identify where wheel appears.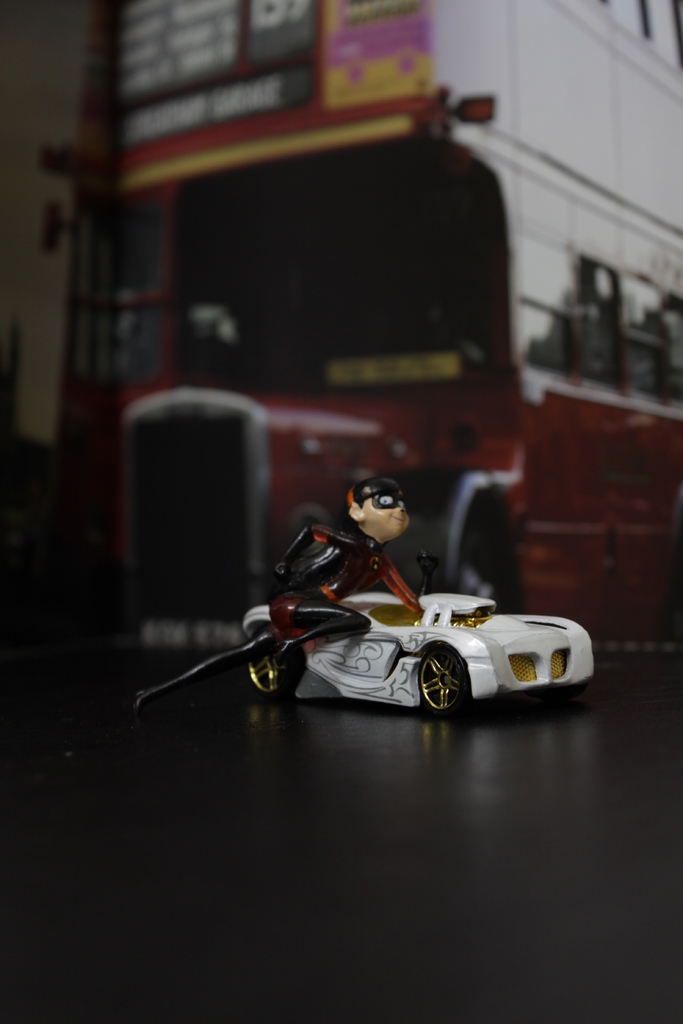
Appears at 242:650:292:695.
